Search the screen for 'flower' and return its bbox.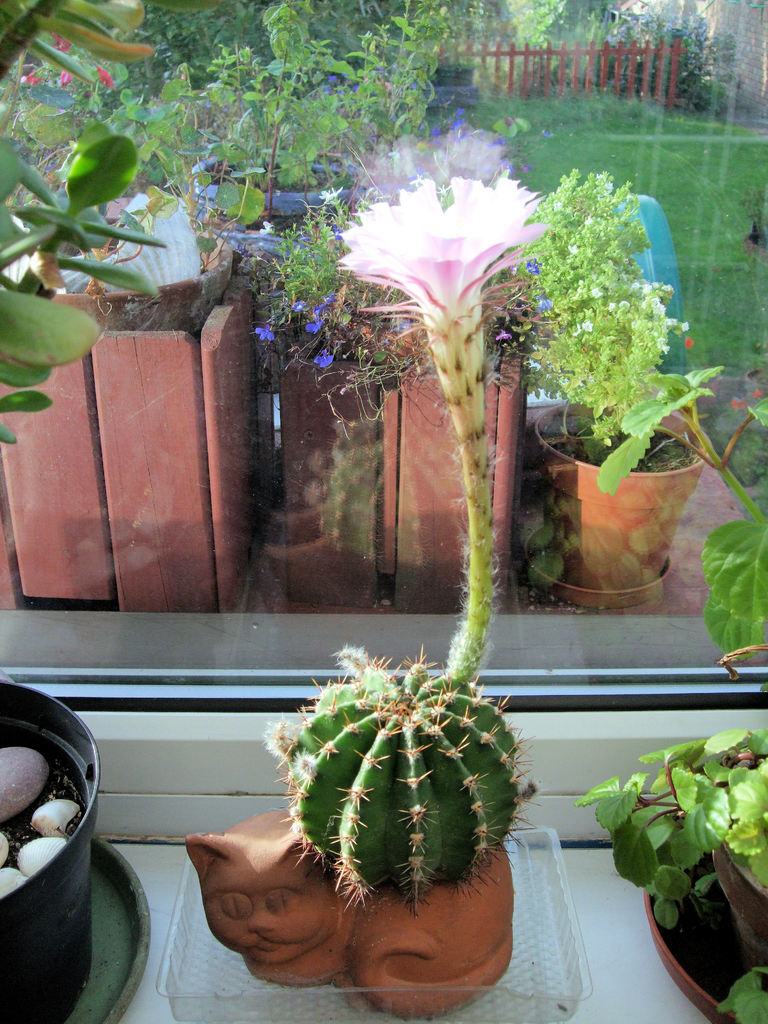
Found: <region>293, 299, 308, 311</region>.
